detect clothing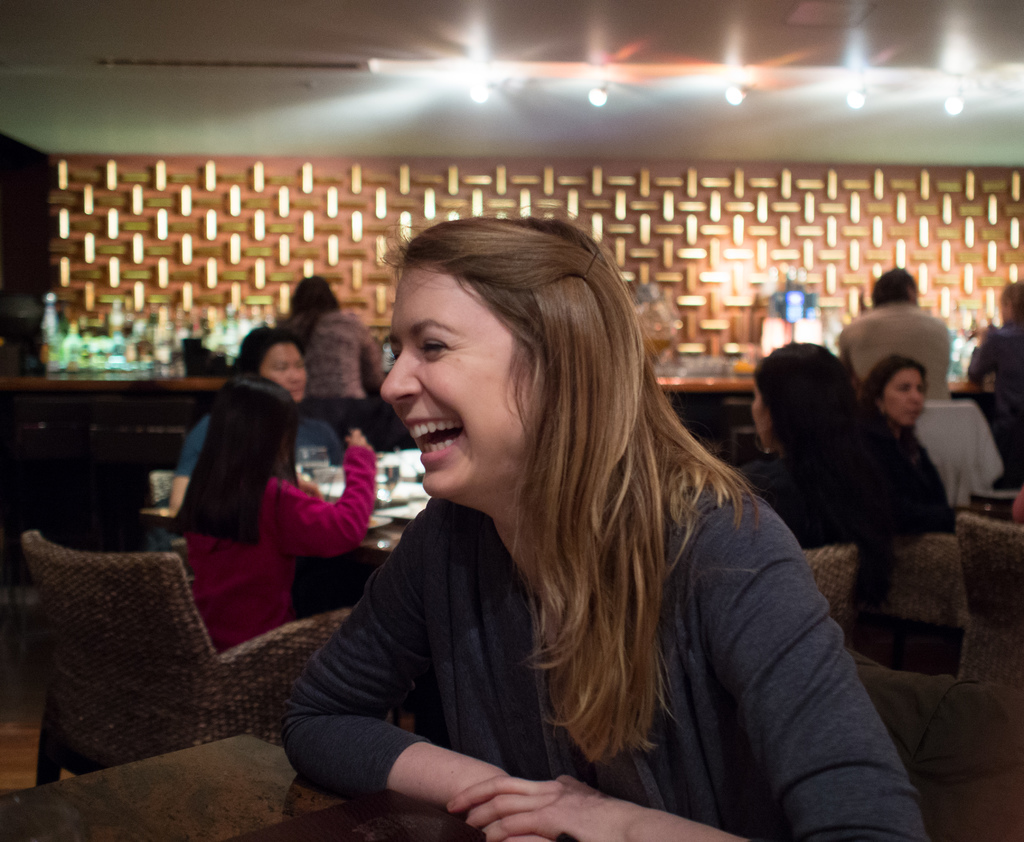
region(977, 320, 1023, 495)
